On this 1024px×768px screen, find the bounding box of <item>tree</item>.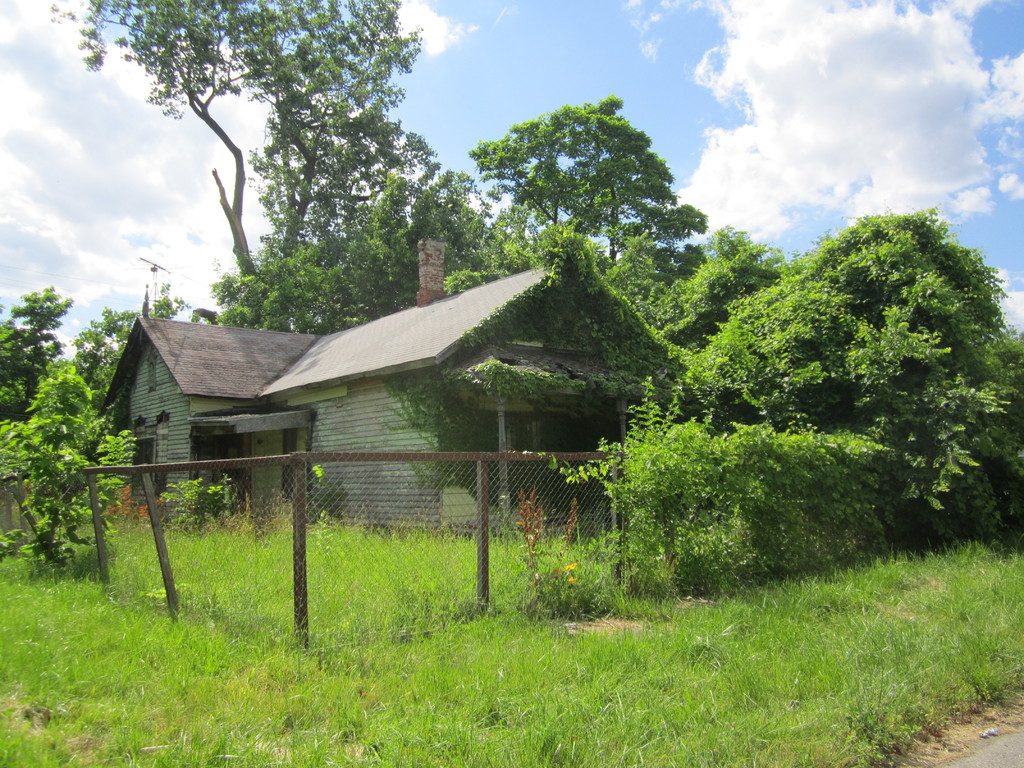
Bounding box: Rect(0, 279, 79, 415).
